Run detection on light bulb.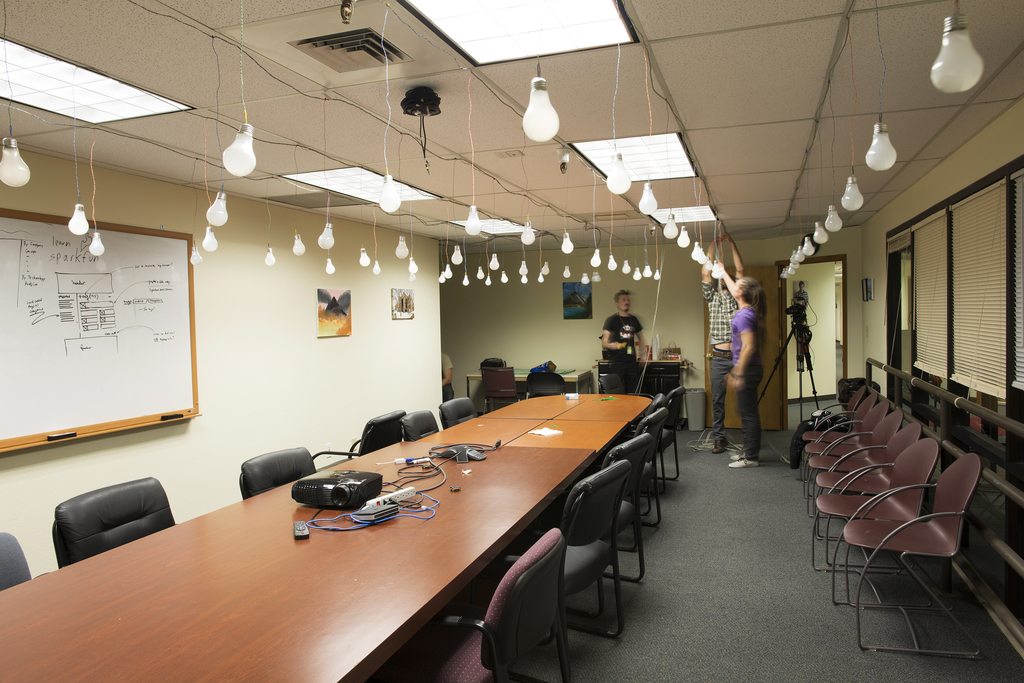
Result: bbox(519, 261, 527, 275).
